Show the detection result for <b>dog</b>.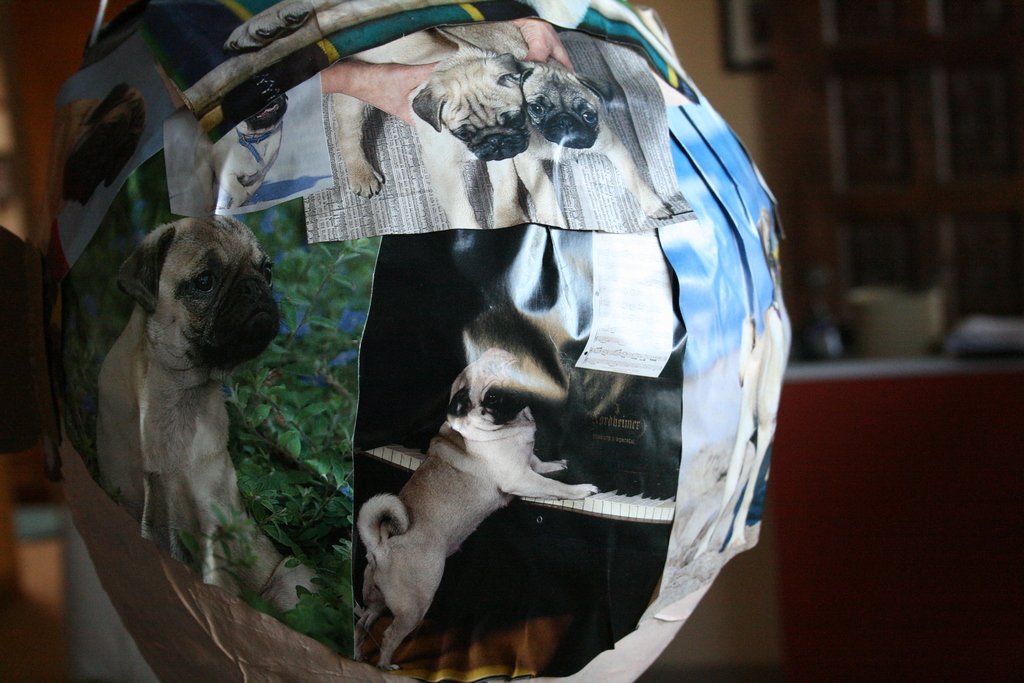
(x1=212, y1=78, x2=290, y2=217).
